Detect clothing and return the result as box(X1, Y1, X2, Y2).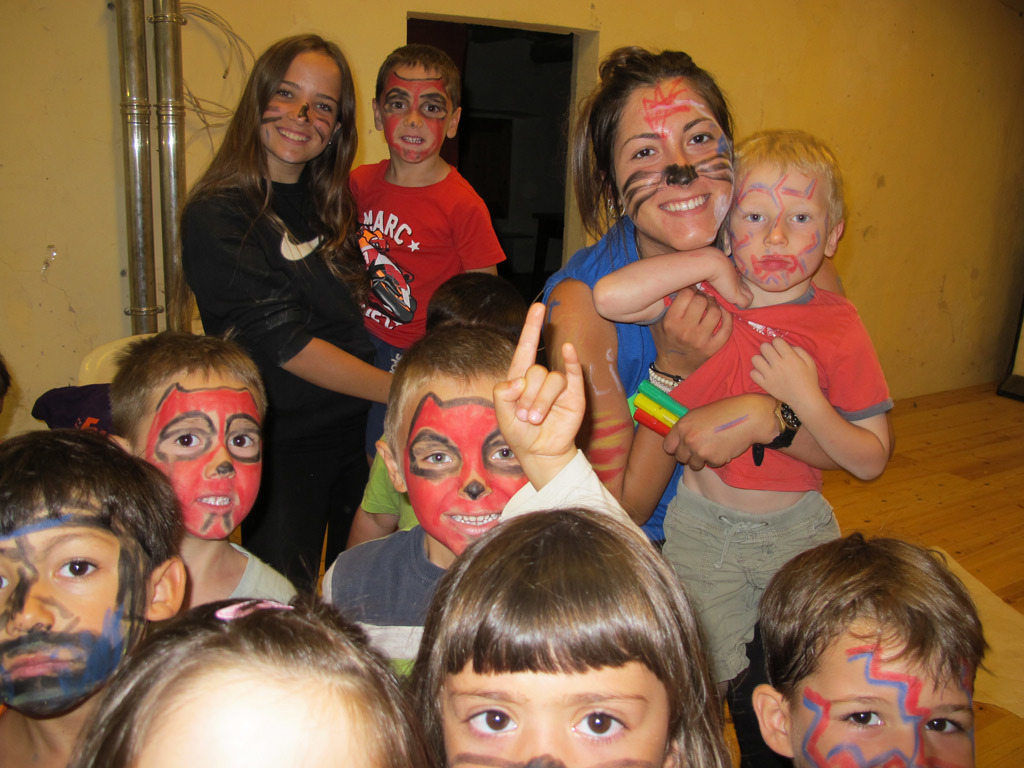
box(189, 532, 293, 608).
